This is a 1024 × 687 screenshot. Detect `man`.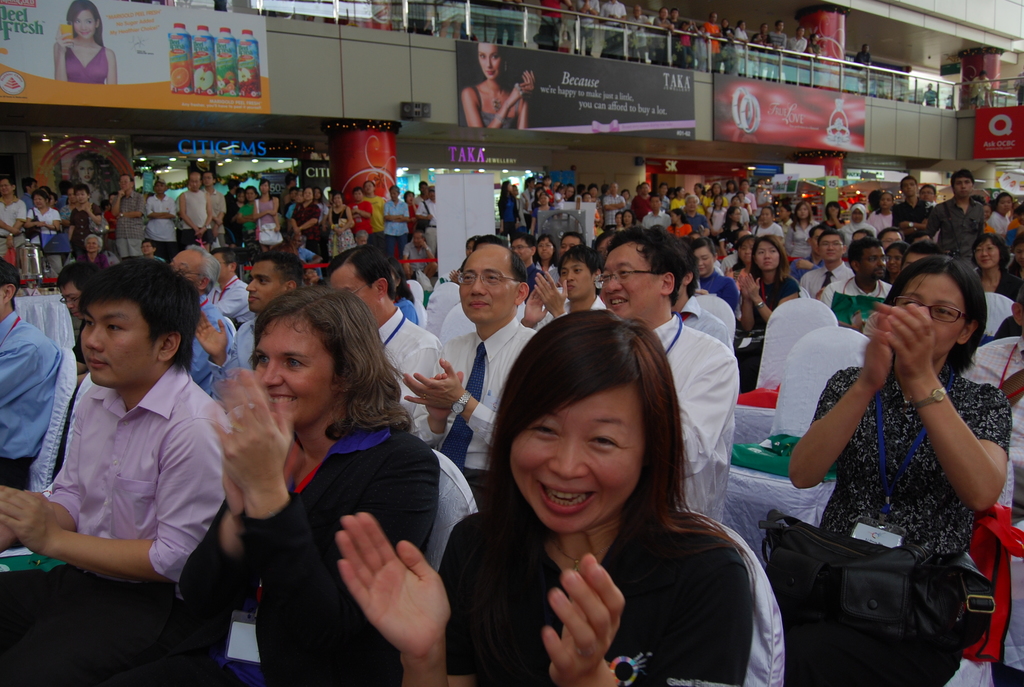
[652, 8, 671, 61].
